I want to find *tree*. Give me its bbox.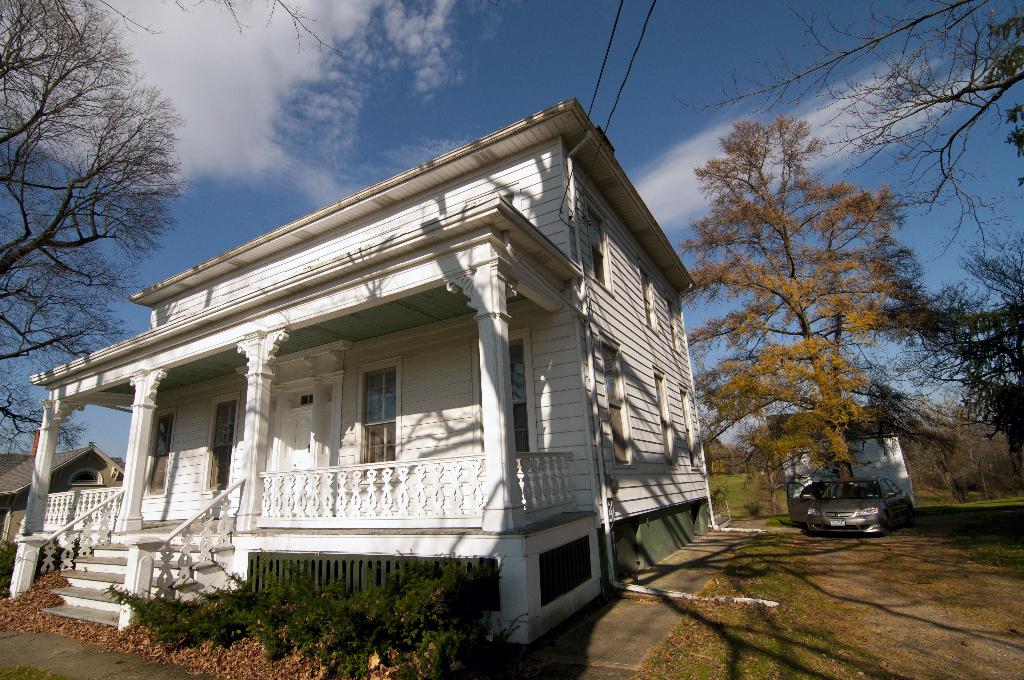
{"x1": 882, "y1": 232, "x2": 1023, "y2": 482}.
